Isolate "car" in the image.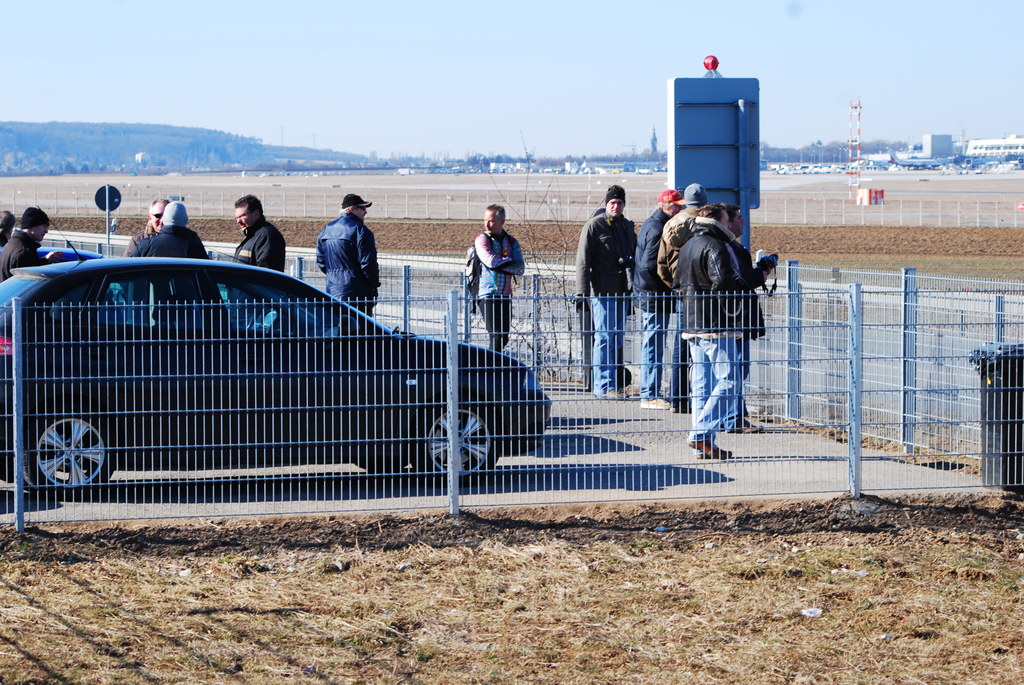
Isolated region: box(0, 207, 551, 500).
